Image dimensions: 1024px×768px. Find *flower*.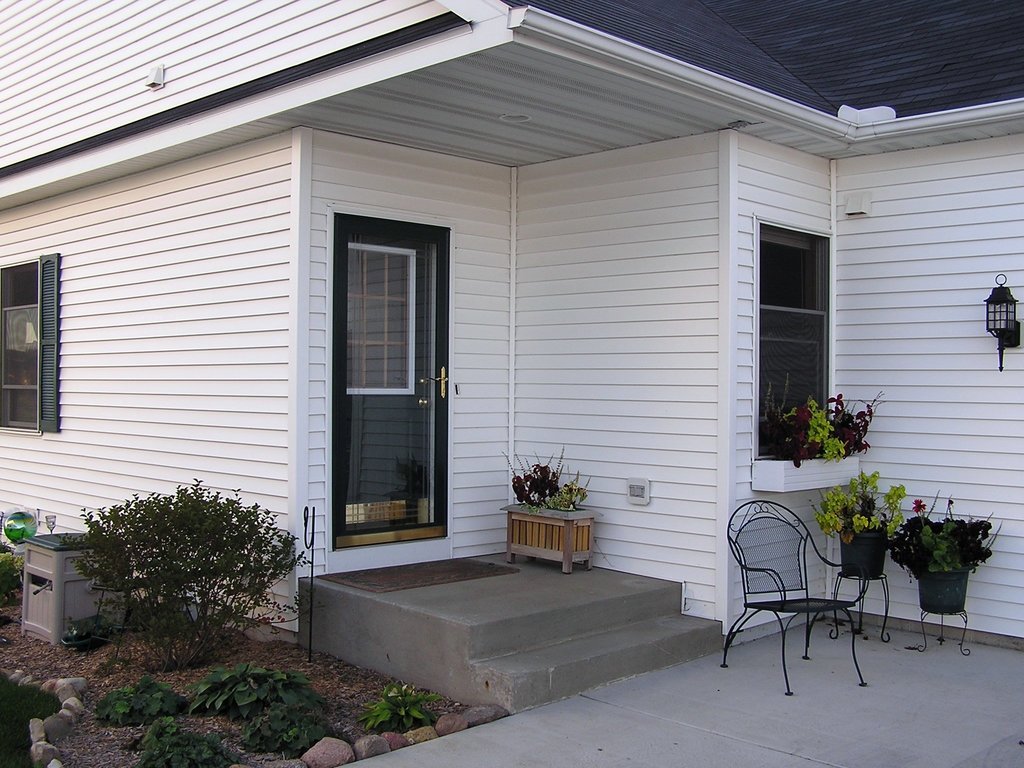
detection(908, 496, 931, 515).
